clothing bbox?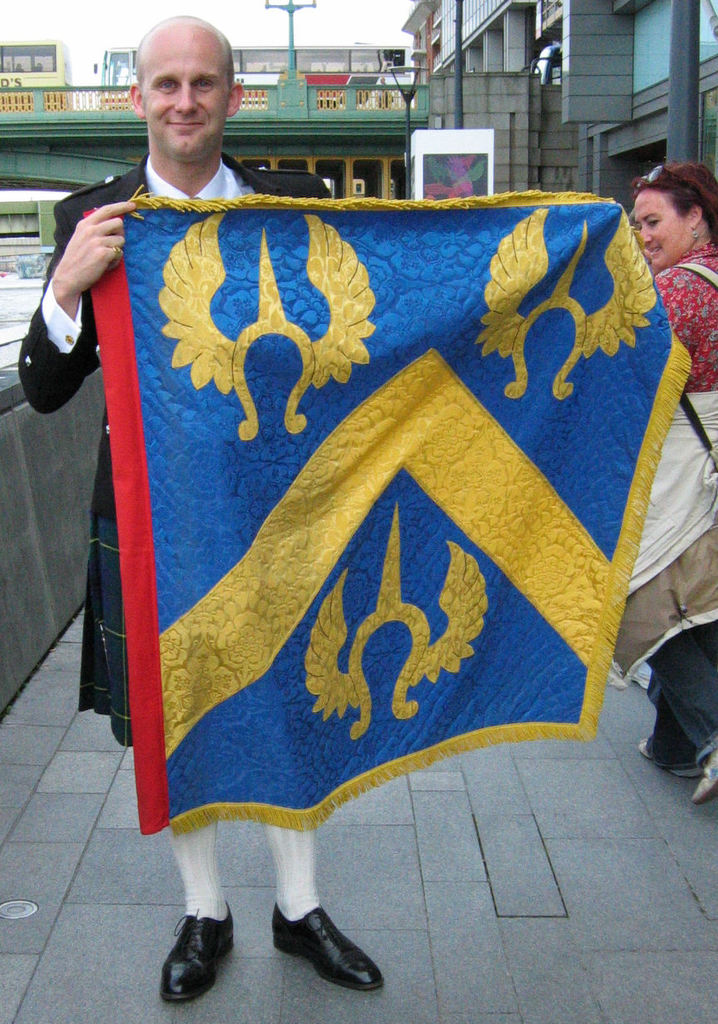
82:196:694:858
